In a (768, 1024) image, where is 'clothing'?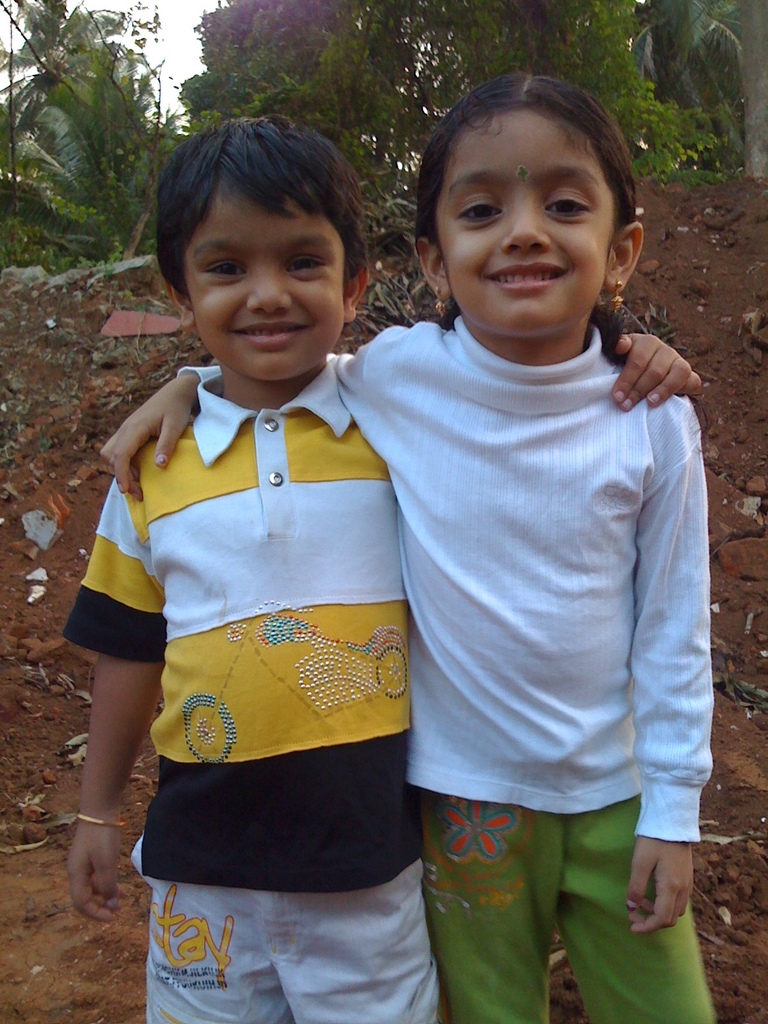
<bbox>177, 317, 715, 1023</bbox>.
